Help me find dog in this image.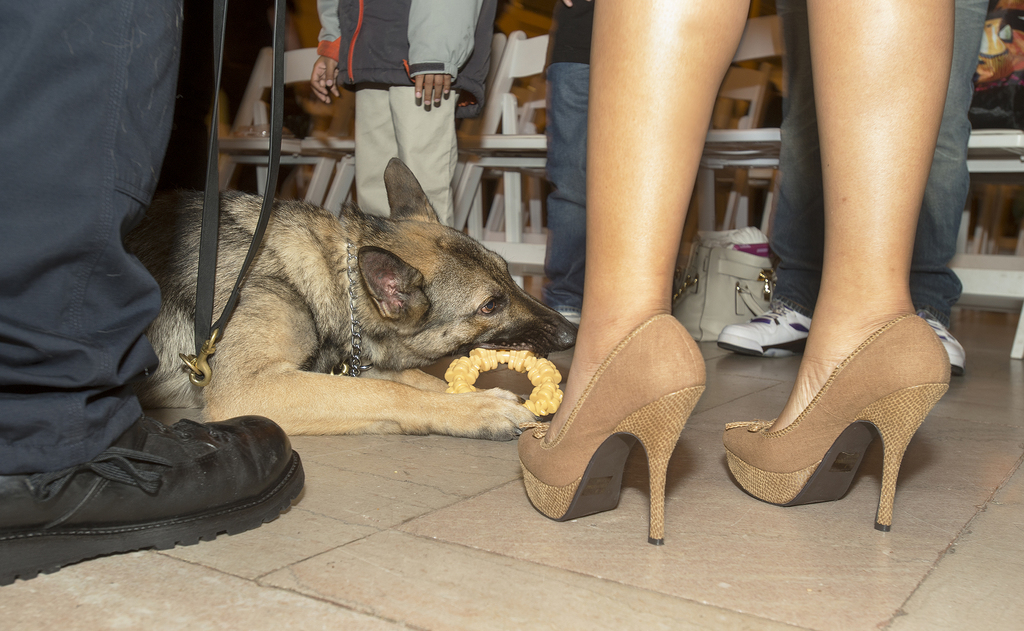
Found it: bbox=(113, 153, 579, 442).
